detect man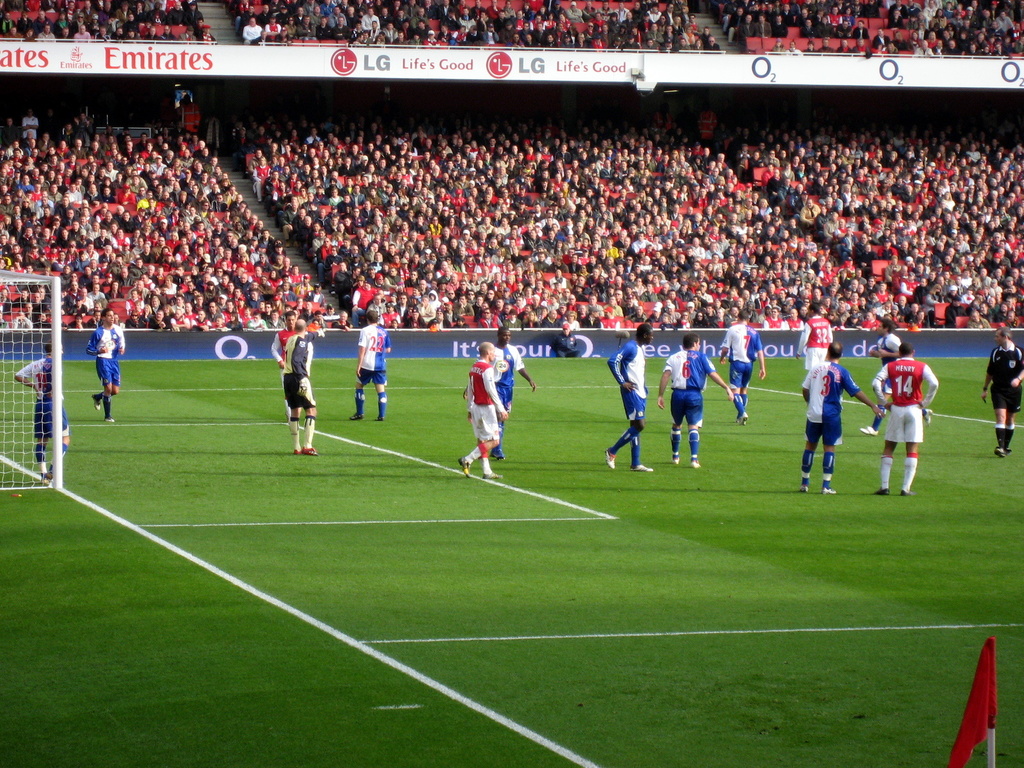
<box>979,246,994,268</box>
